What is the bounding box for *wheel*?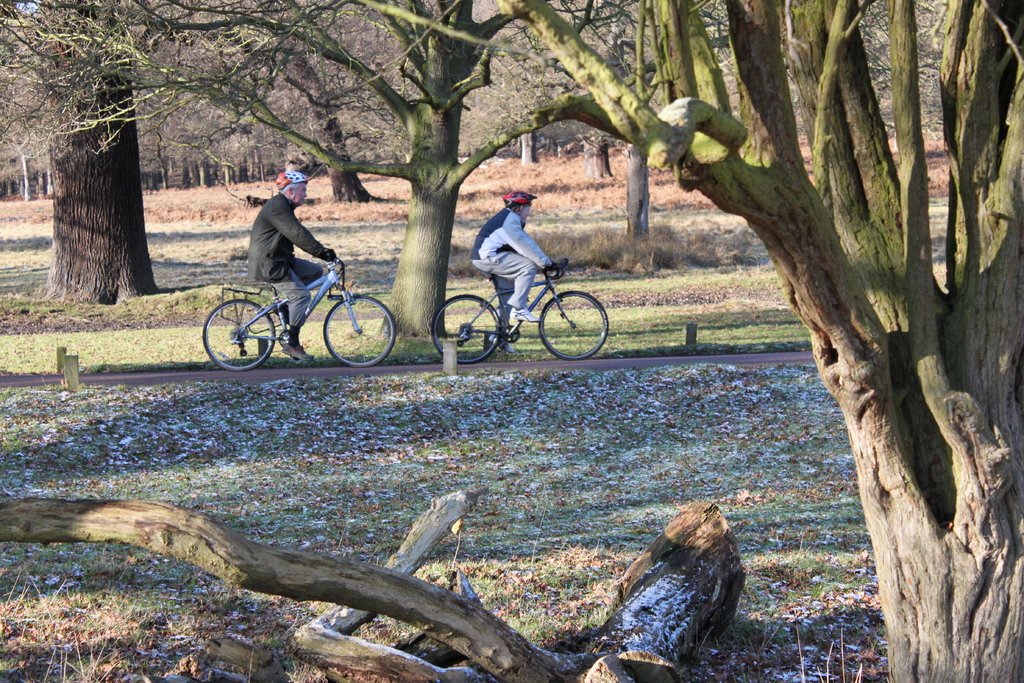
<region>203, 303, 273, 372</region>.
